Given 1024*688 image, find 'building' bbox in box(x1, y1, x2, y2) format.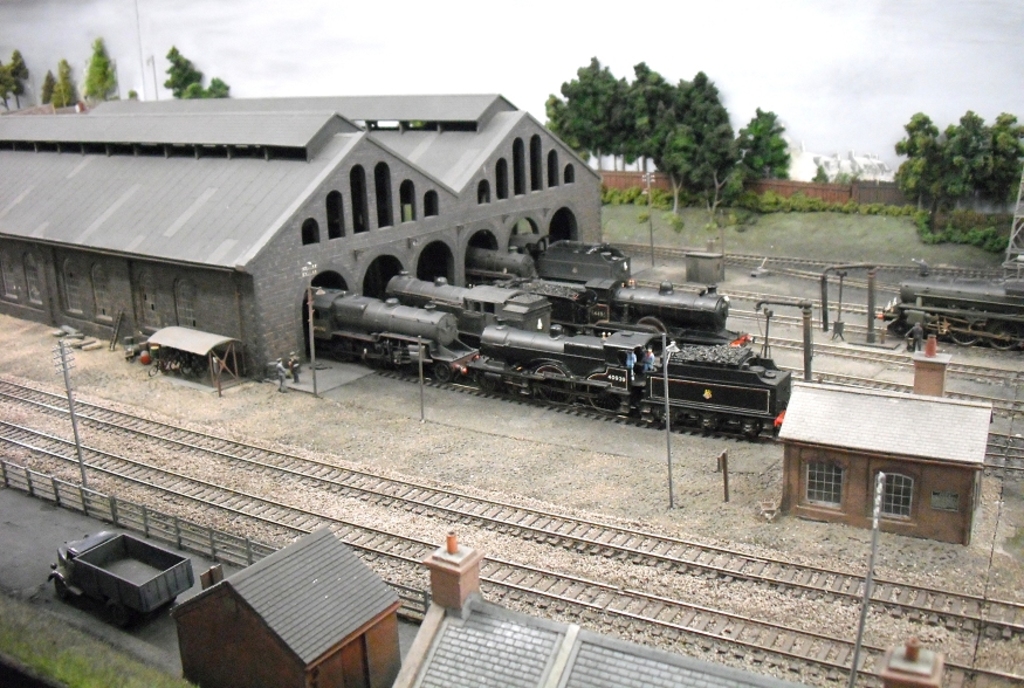
box(0, 92, 604, 379).
